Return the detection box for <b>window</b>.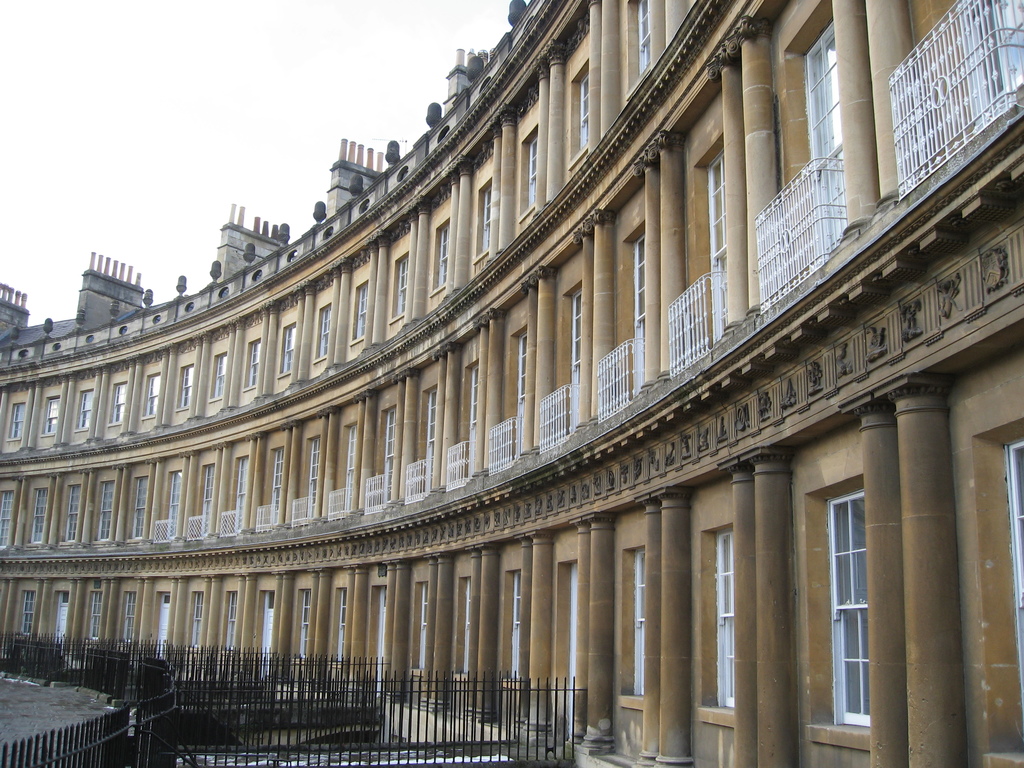
BBox(260, 592, 276, 679).
